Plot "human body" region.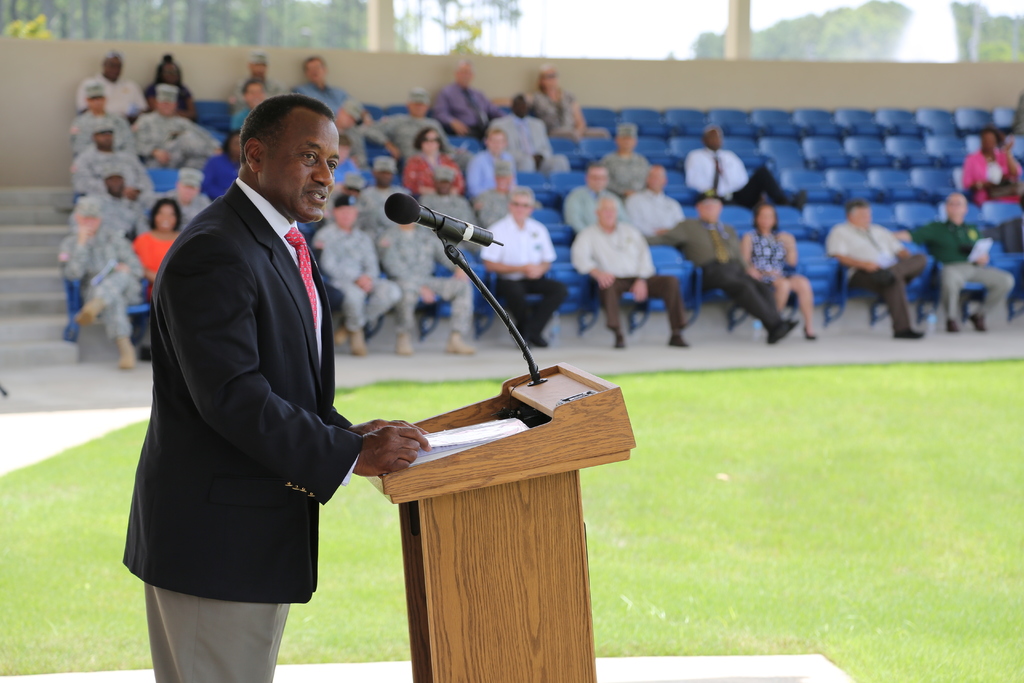
Plotted at {"left": 430, "top": 63, "right": 497, "bottom": 149}.
